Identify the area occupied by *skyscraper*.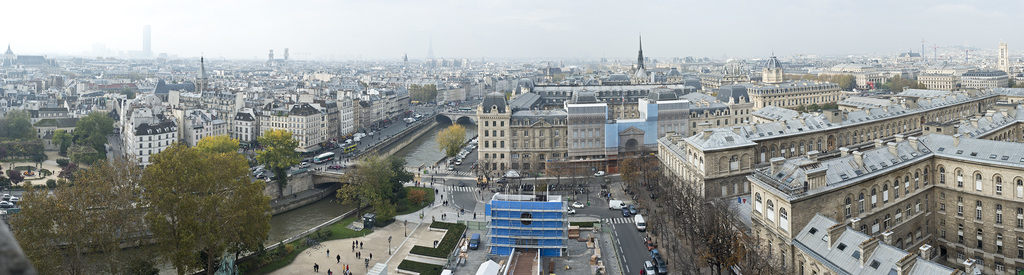
Area: <box>140,24,149,60</box>.
